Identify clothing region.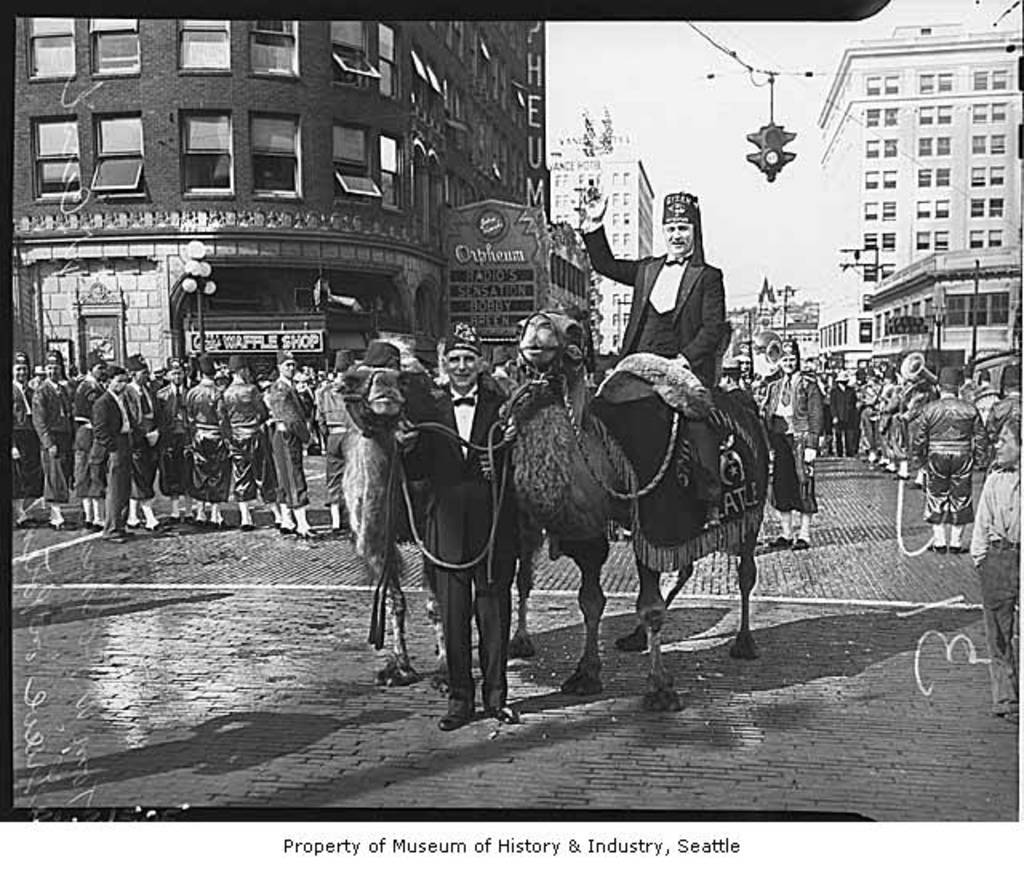
Region: (left=976, top=539, right=1018, bottom=699).
